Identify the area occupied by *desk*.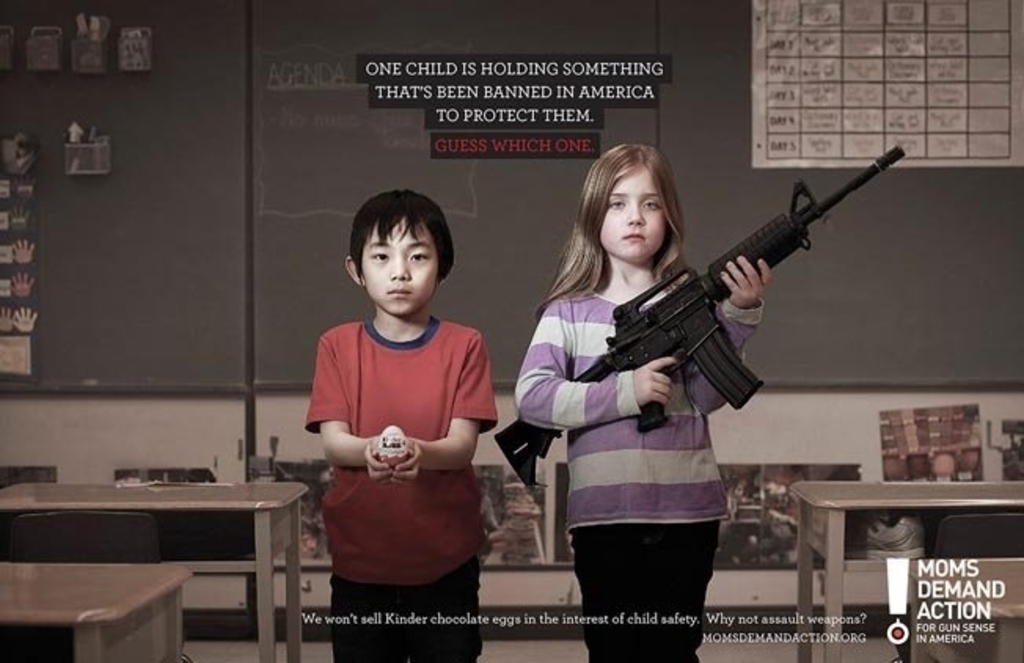
Area: region(0, 562, 192, 661).
